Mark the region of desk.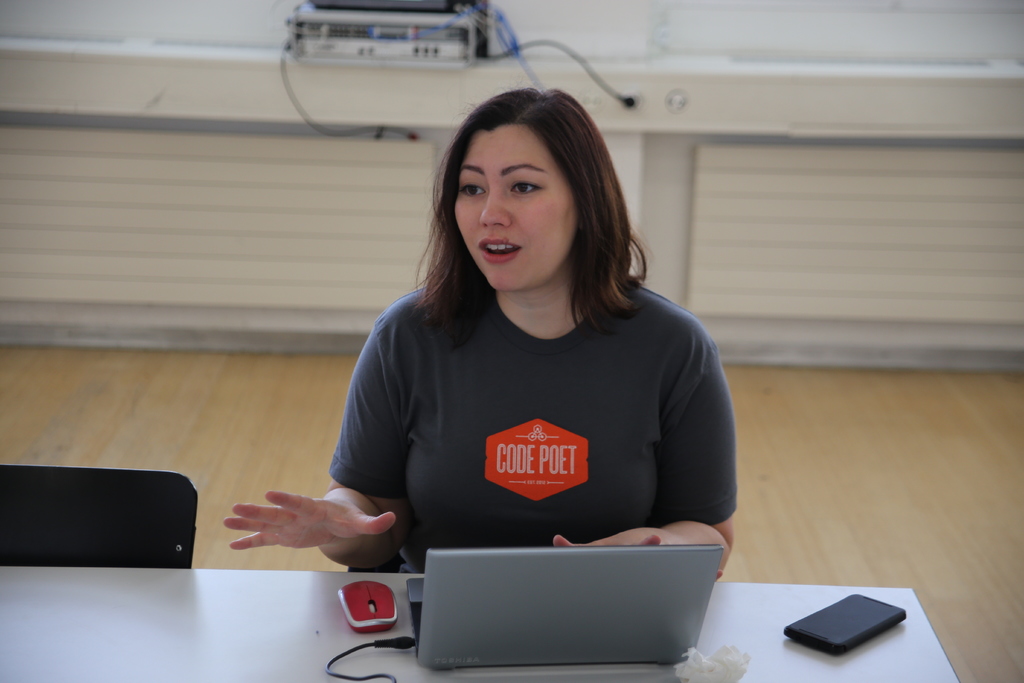
Region: select_region(0, 563, 959, 682).
